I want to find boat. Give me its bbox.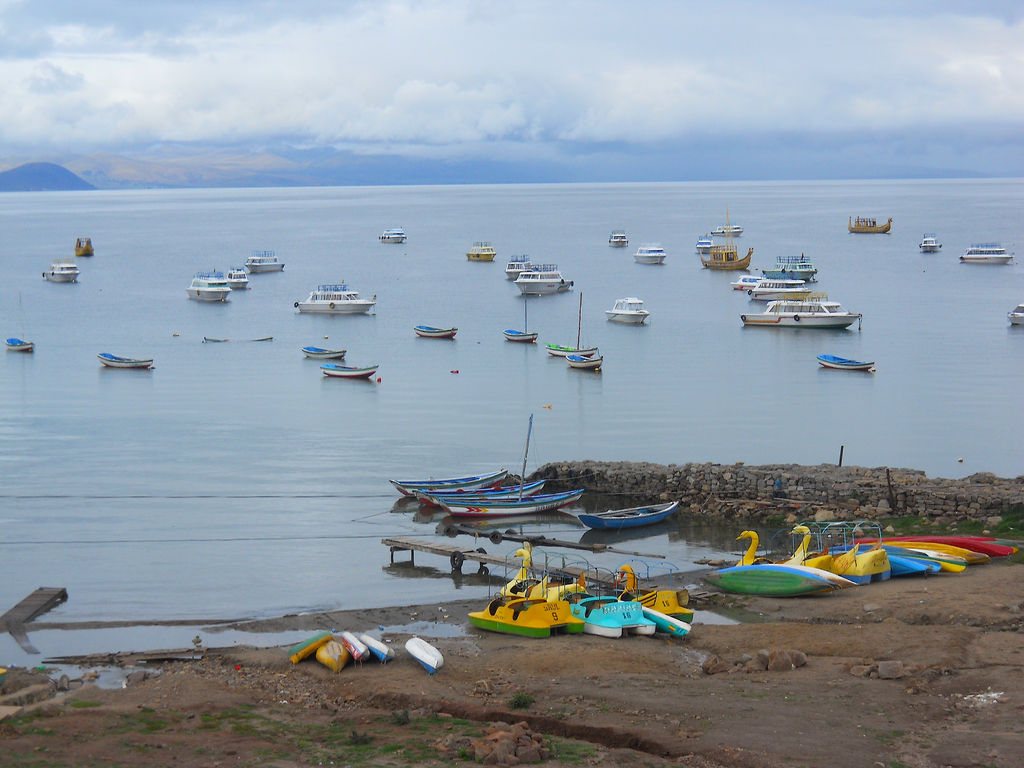
959/244/1013/266.
